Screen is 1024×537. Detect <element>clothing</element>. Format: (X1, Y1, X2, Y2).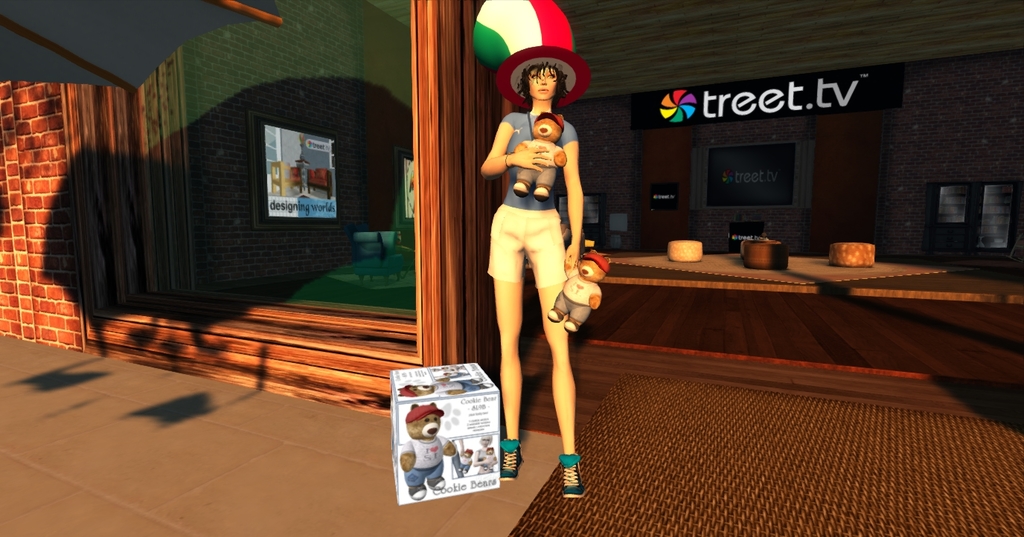
(488, 114, 576, 286).
